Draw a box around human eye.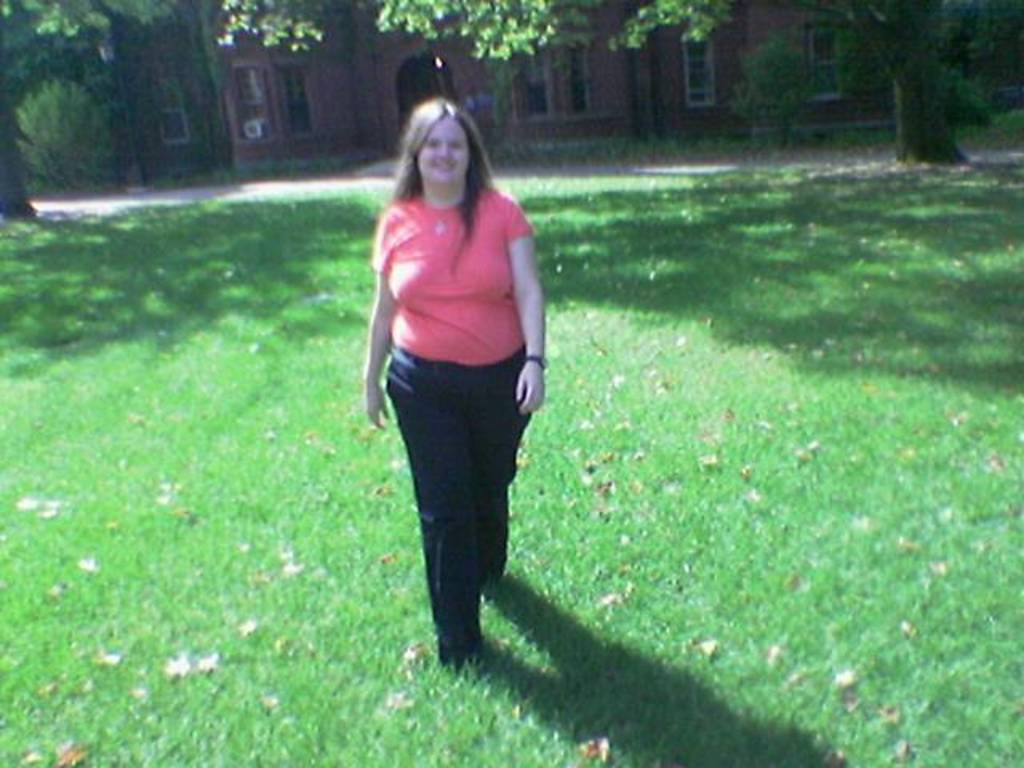
[x1=427, y1=136, x2=438, y2=150].
